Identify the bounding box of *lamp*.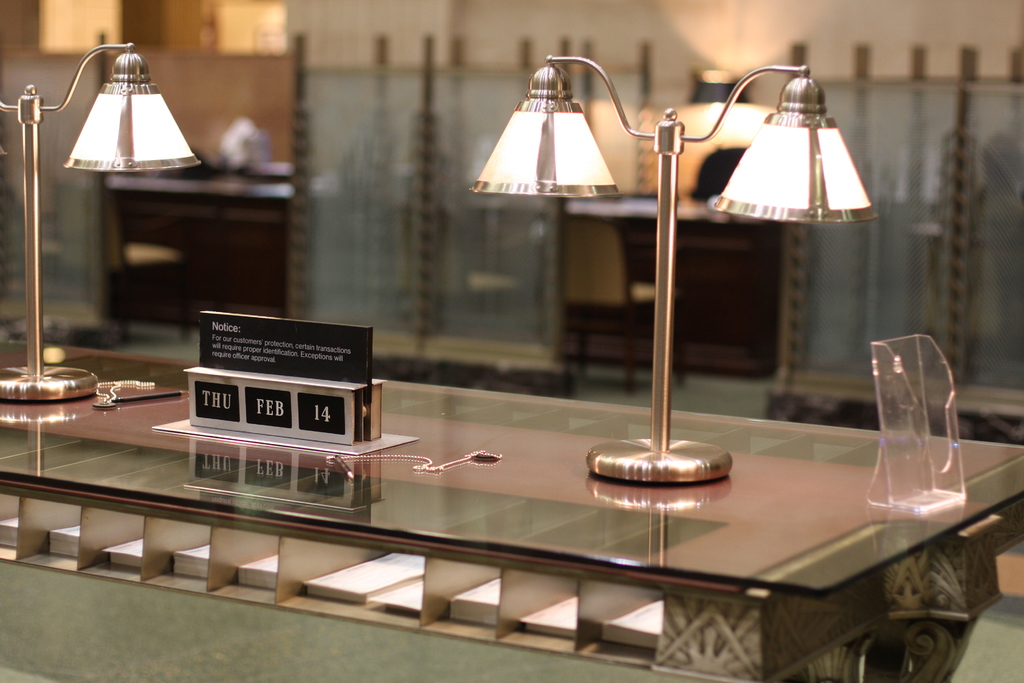
(left=0, top=42, right=200, bottom=404).
